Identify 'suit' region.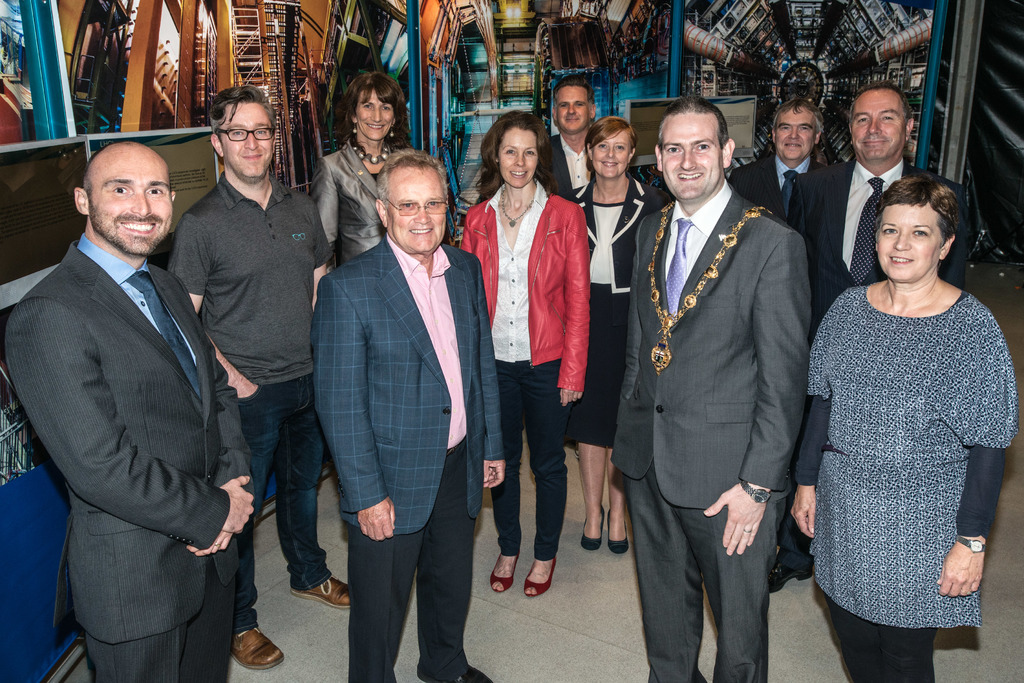
Region: BBox(531, 128, 588, 201).
